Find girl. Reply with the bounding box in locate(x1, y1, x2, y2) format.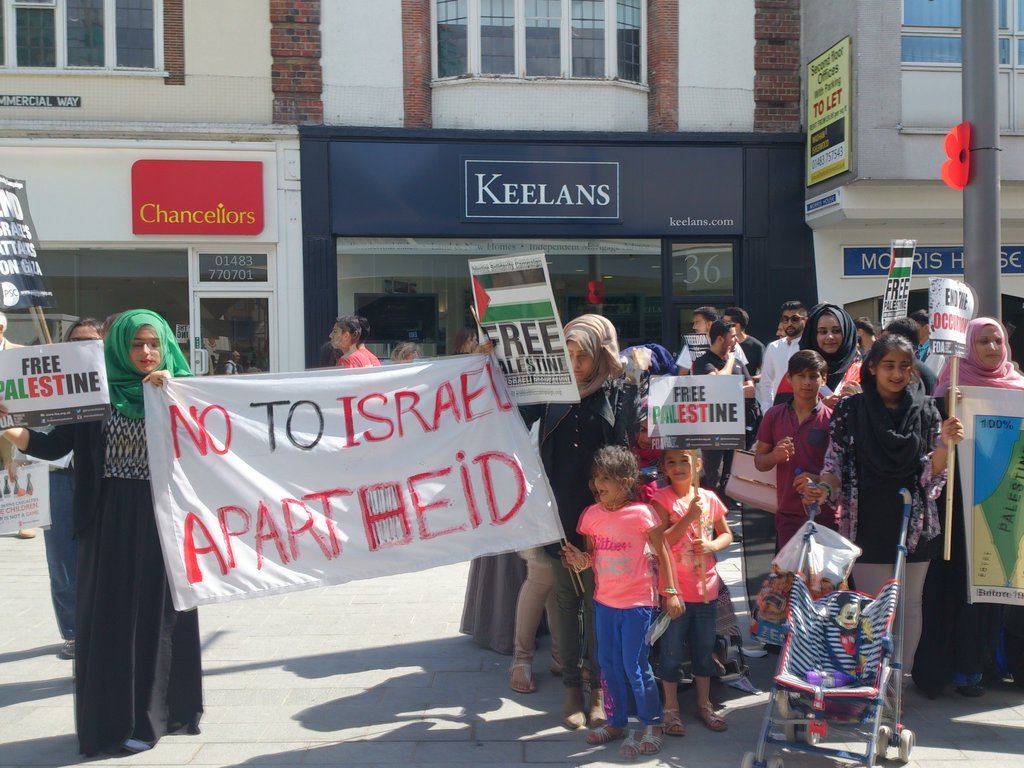
locate(1, 309, 206, 754).
